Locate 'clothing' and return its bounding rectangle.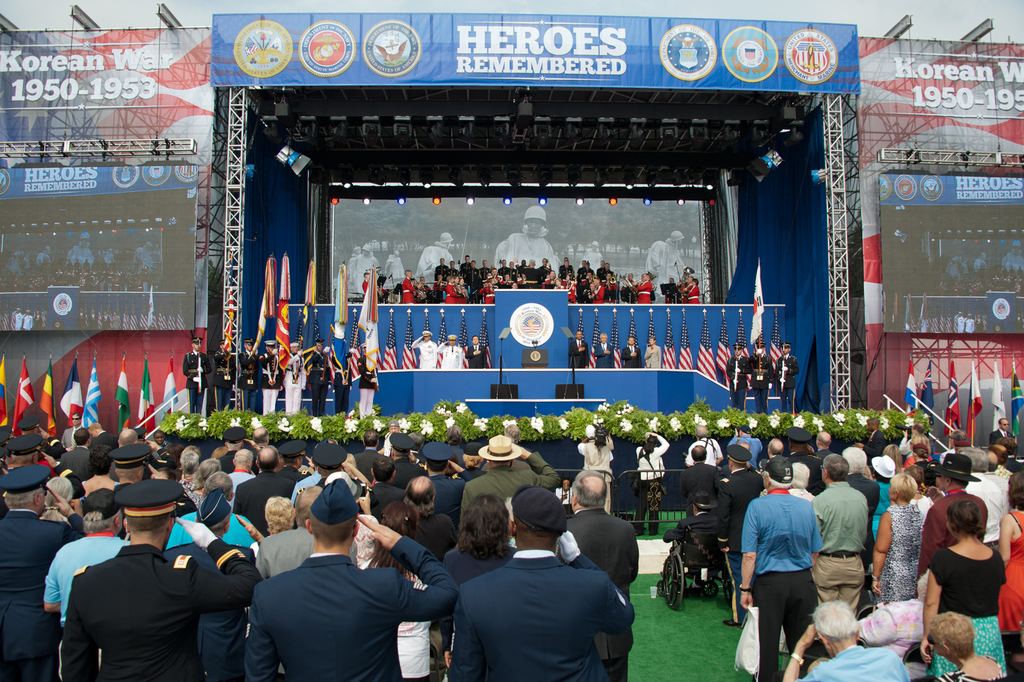
bbox=[459, 545, 636, 681].
